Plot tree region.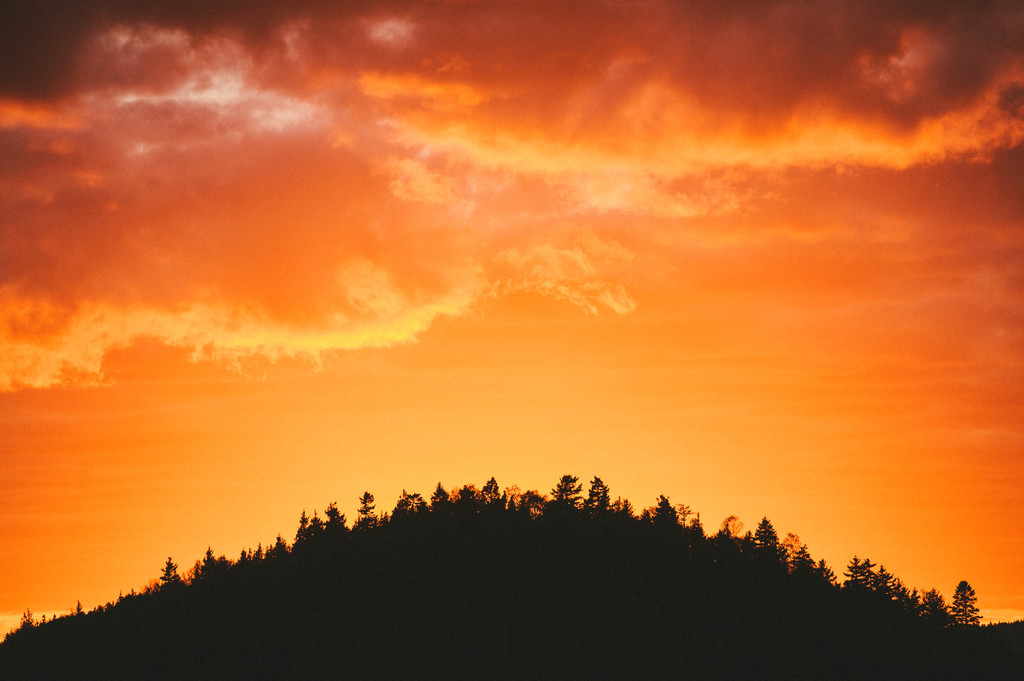
Plotted at (550, 466, 581, 509).
